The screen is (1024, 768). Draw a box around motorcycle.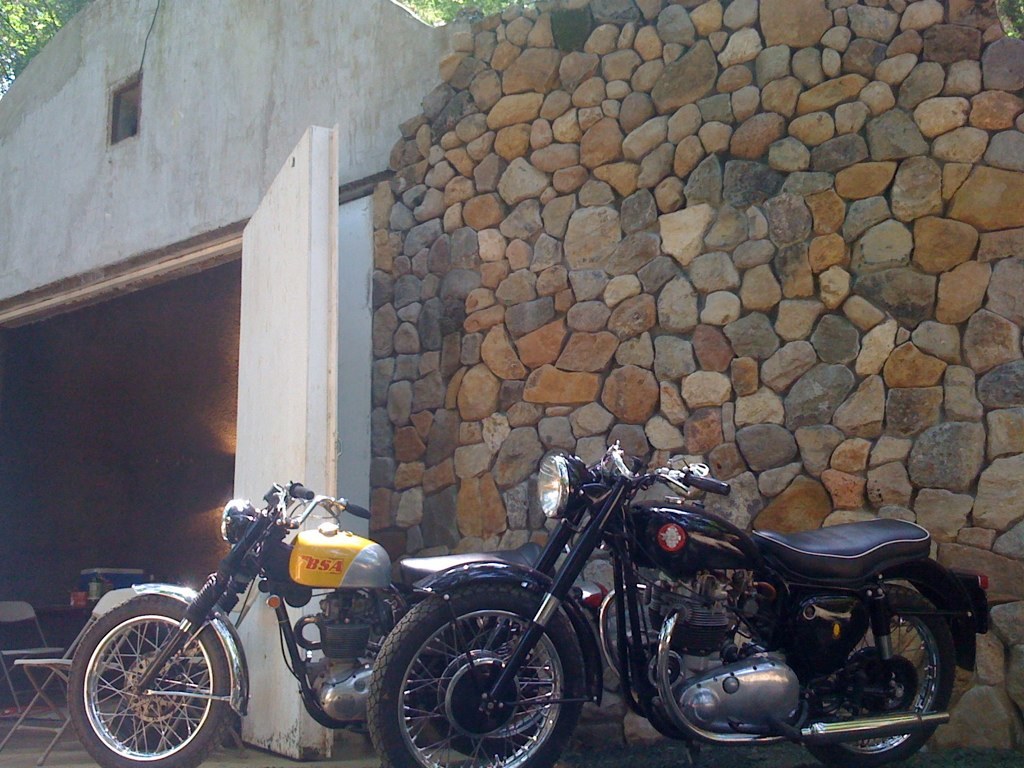
<bbox>361, 444, 993, 767</bbox>.
